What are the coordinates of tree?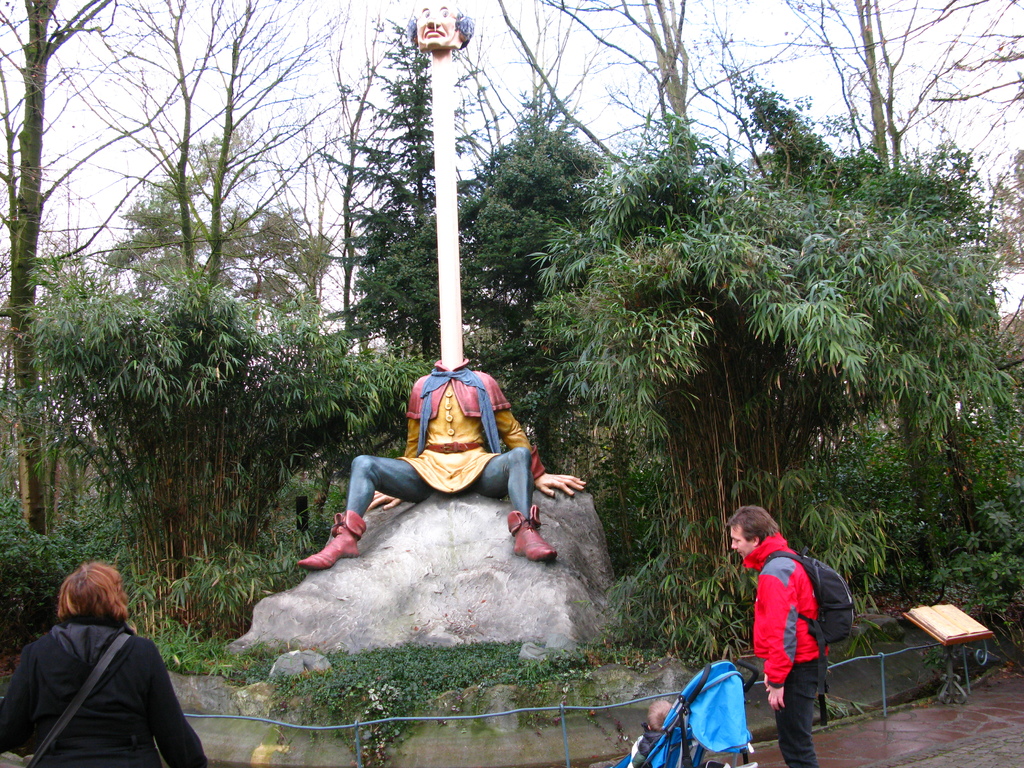
l=69, t=126, r=348, b=582.
